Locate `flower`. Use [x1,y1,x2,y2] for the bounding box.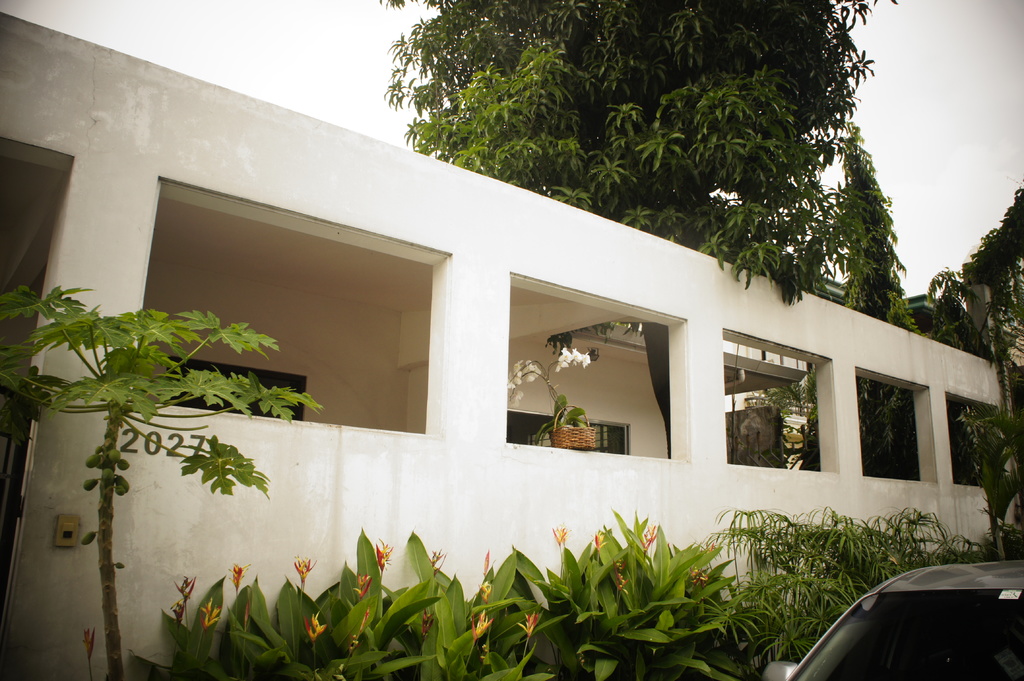
[301,613,327,639].
